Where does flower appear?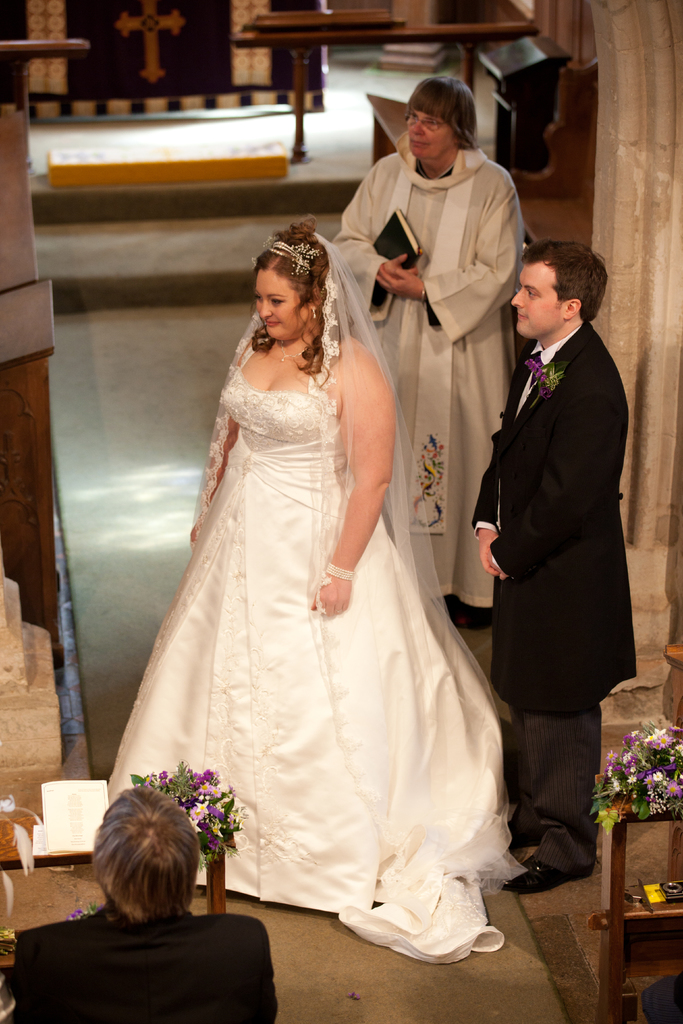
Appears at bbox=(667, 781, 681, 796).
